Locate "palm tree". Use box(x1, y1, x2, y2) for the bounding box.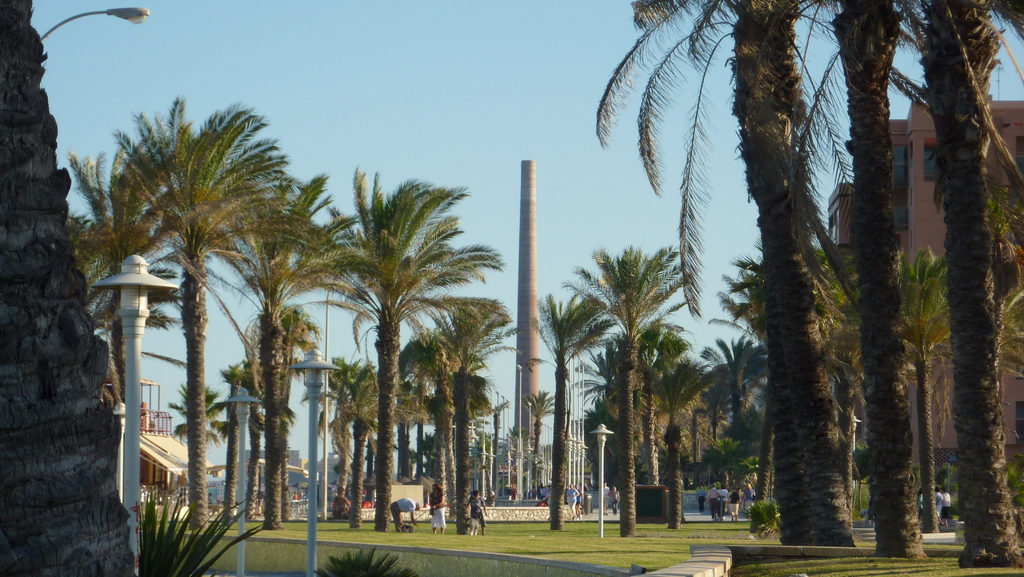
box(413, 302, 497, 522).
